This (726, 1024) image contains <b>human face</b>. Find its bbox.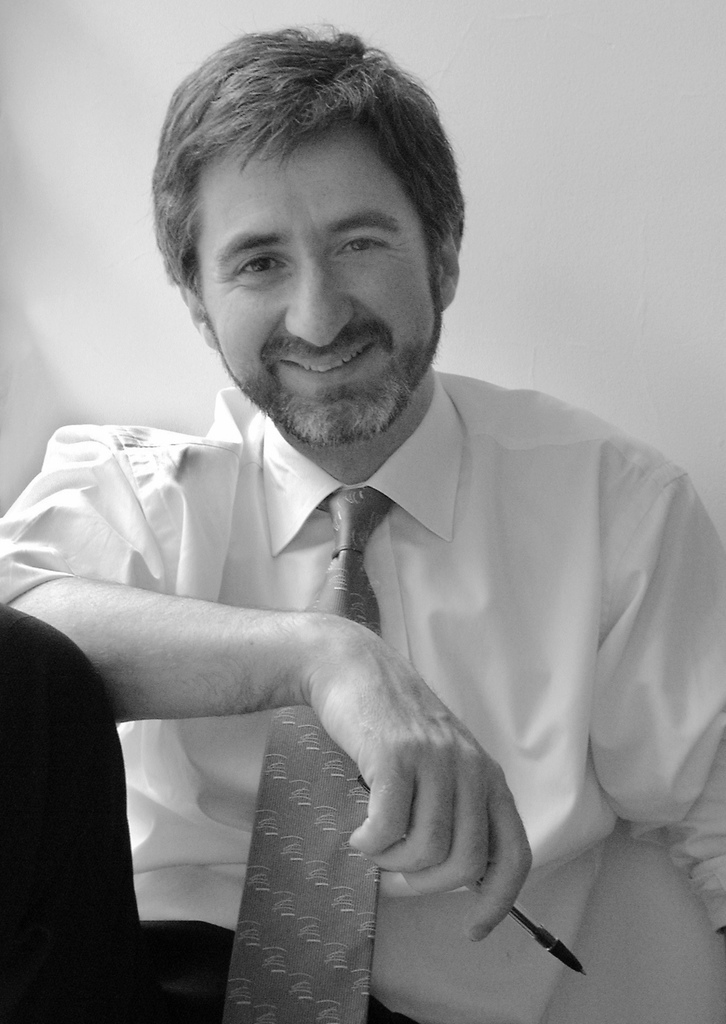
bbox=[203, 122, 446, 445].
